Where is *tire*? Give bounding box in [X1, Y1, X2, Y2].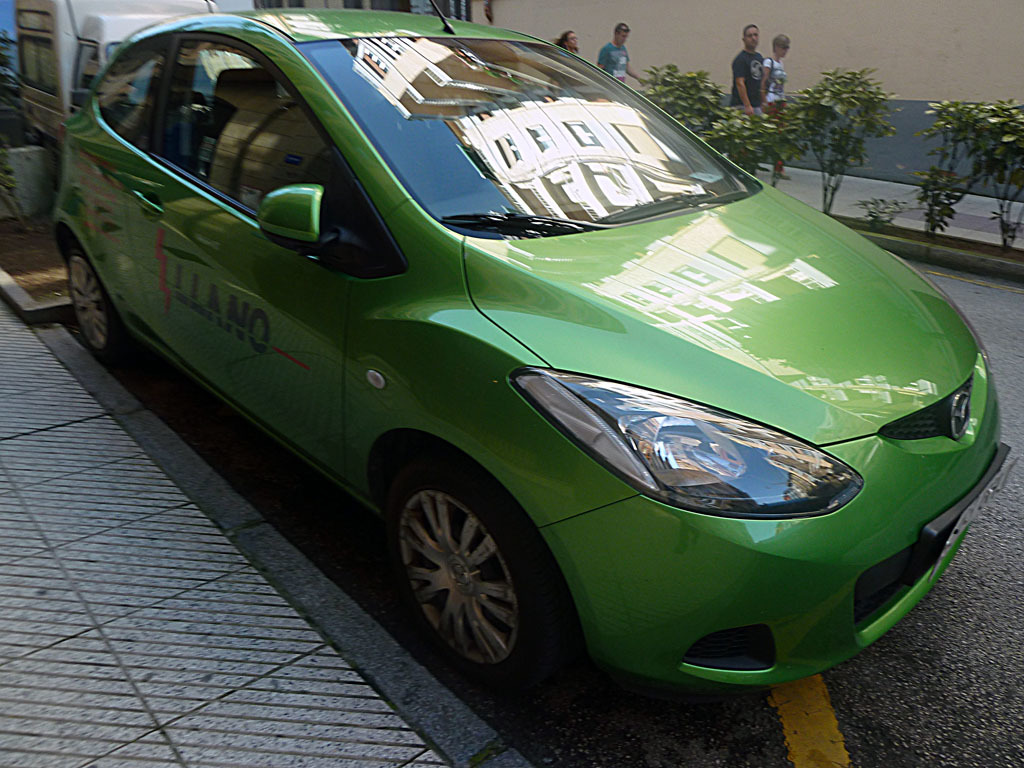
[373, 479, 549, 677].
